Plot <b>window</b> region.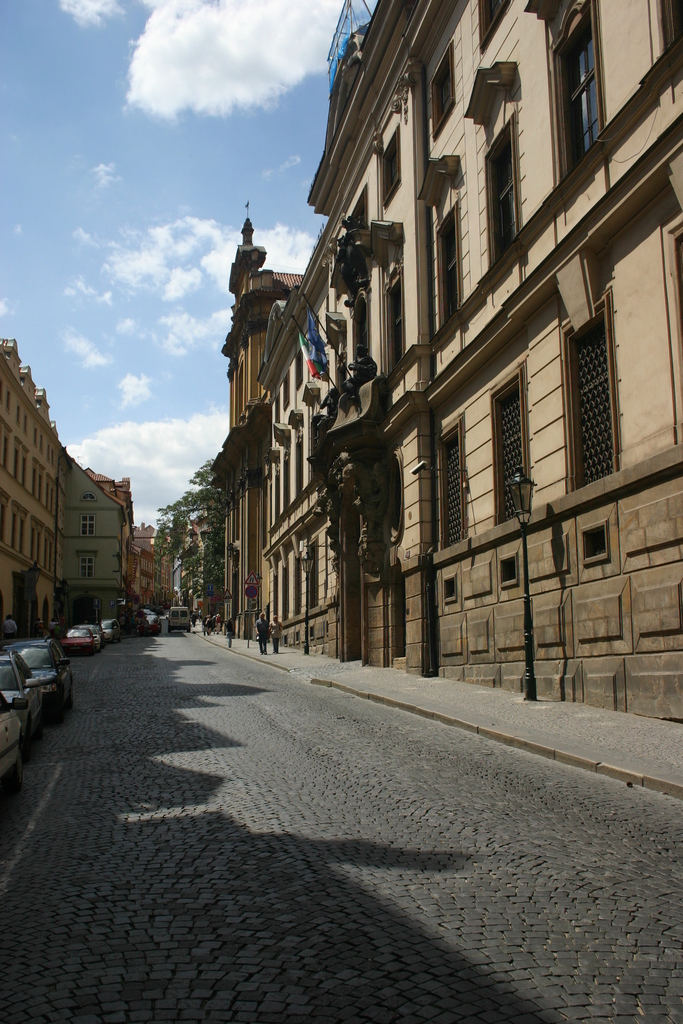
Plotted at 563 266 641 501.
